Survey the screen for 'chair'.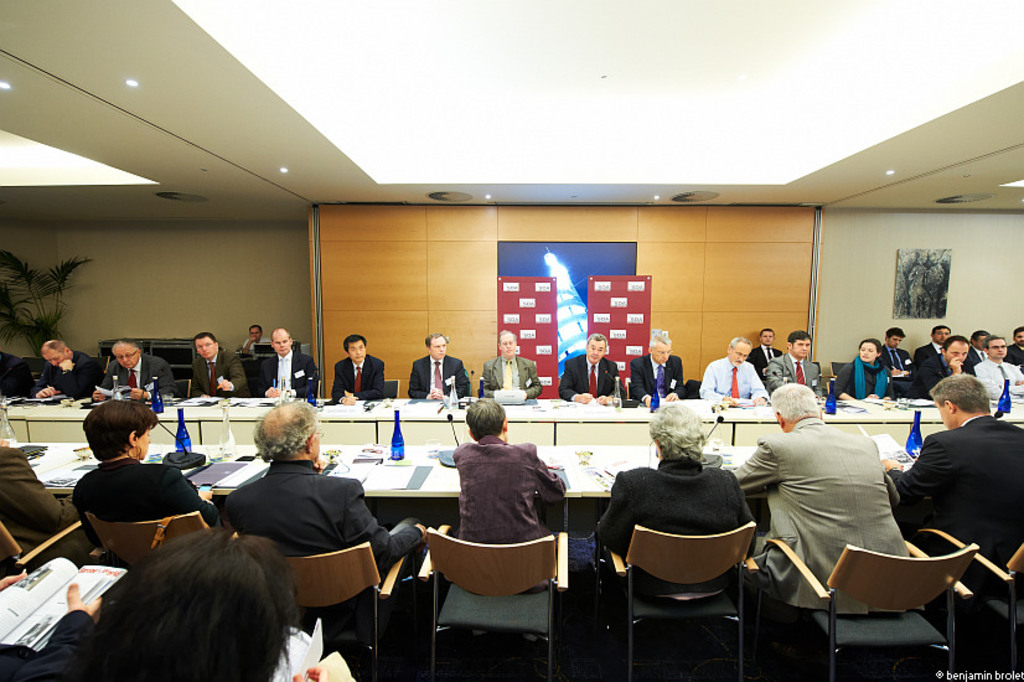
Survey found: (left=920, top=528, right=1023, bottom=681).
